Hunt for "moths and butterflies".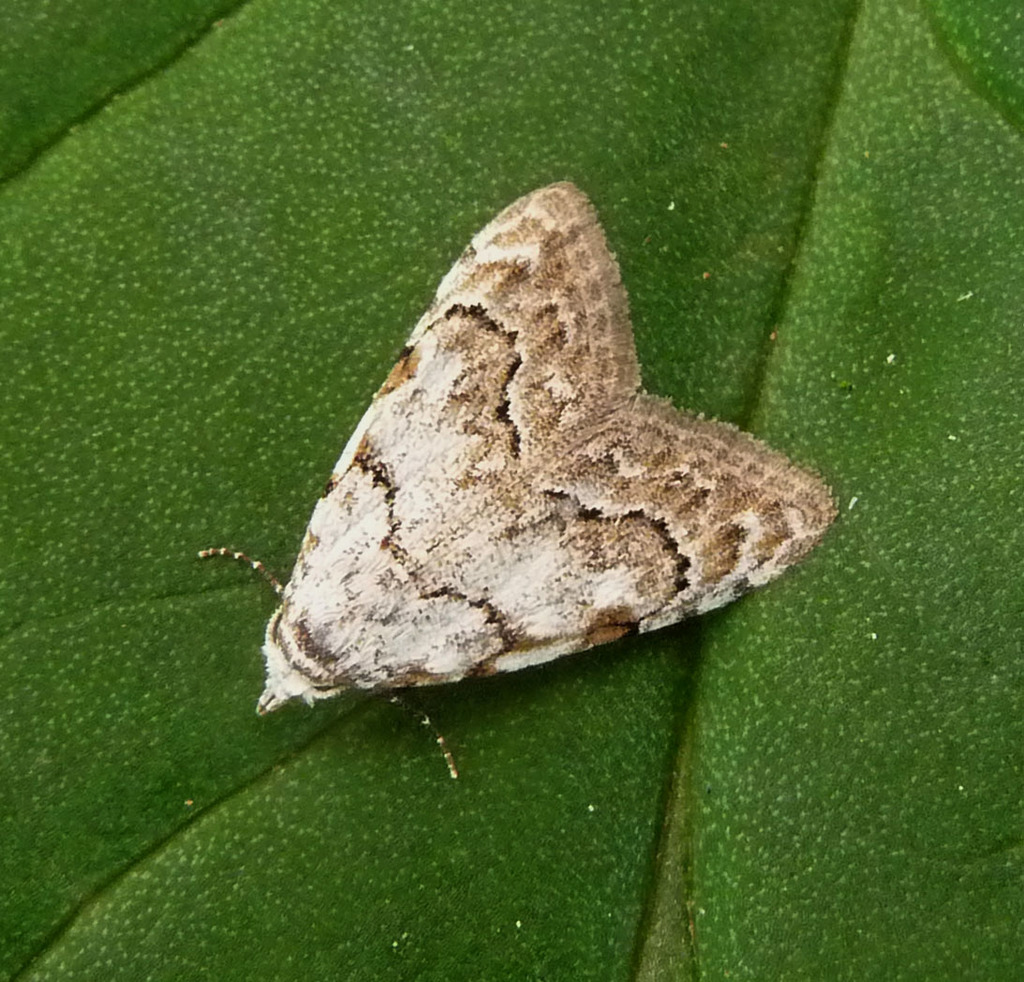
Hunted down at rect(194, 180, 845, 787).
